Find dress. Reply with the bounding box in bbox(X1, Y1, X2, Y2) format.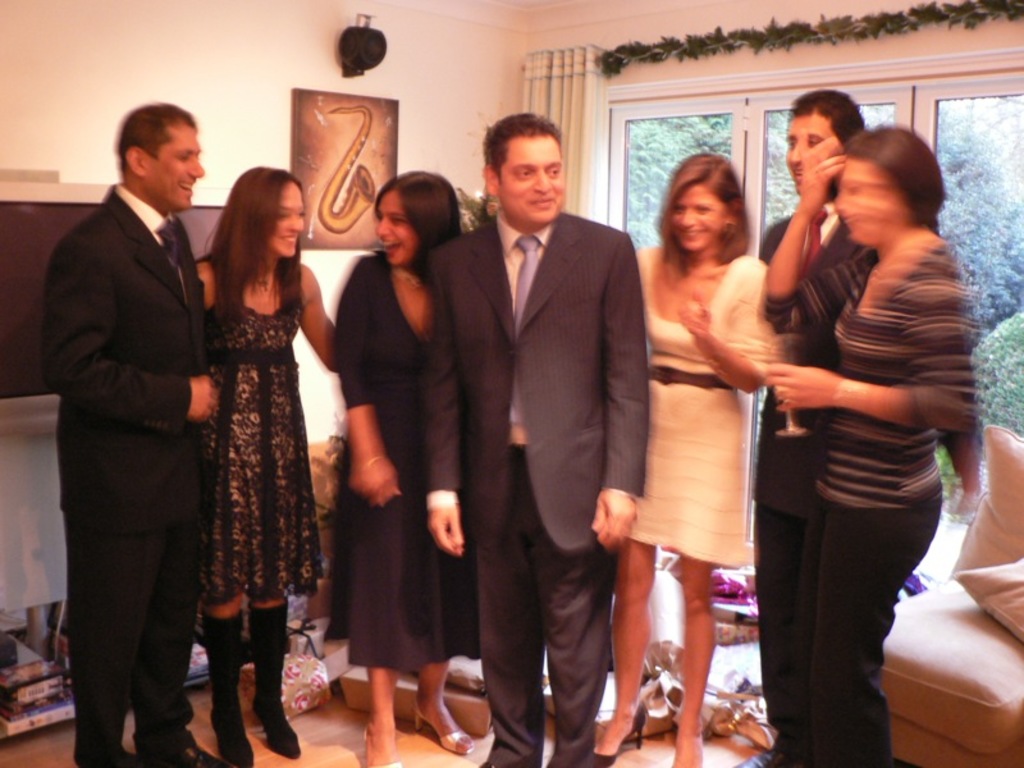
bbox(323, 250, 486, 672).
